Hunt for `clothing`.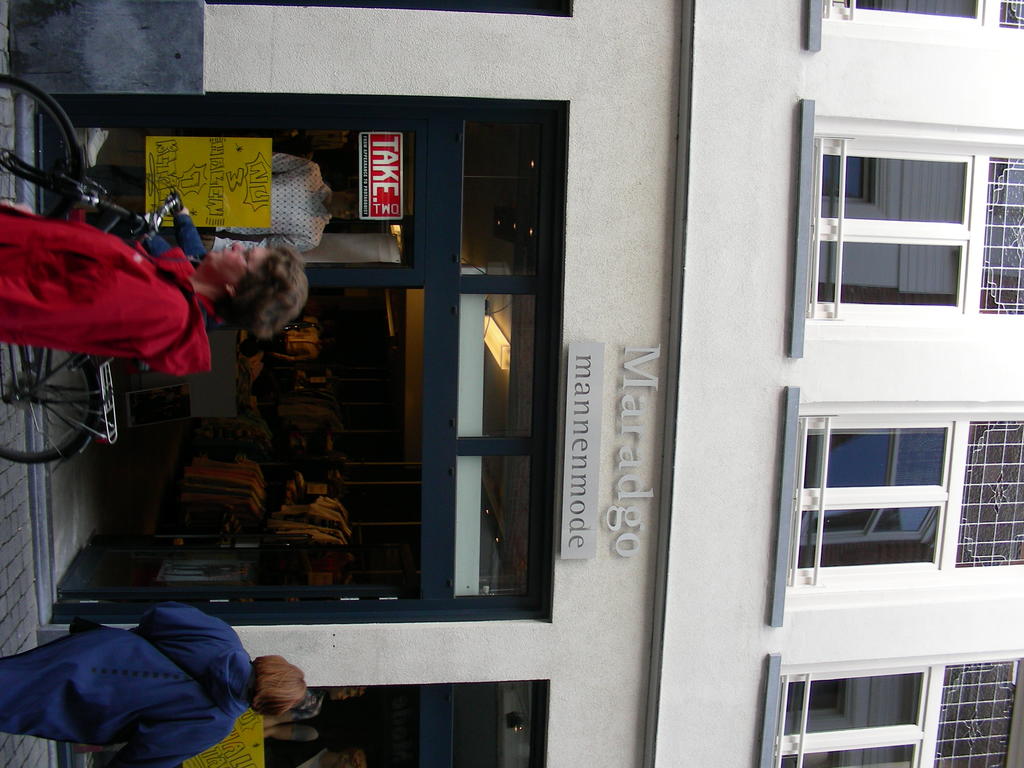
Hunted down at l=0, t=600, r=268, b=767.
